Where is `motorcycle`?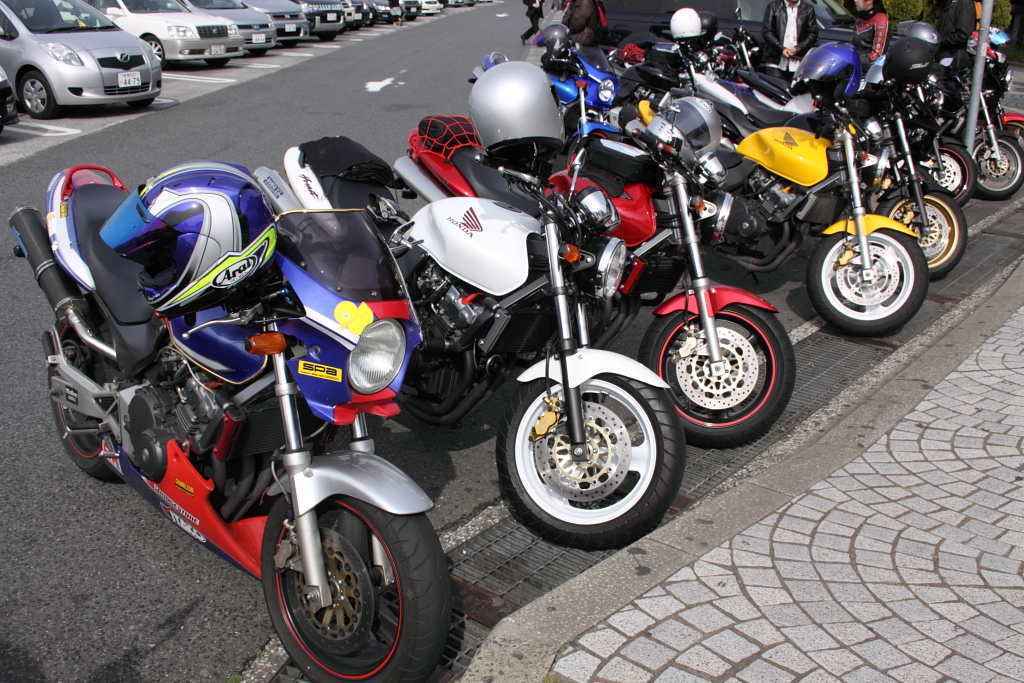
bbox(735, 65, 968, 238).
